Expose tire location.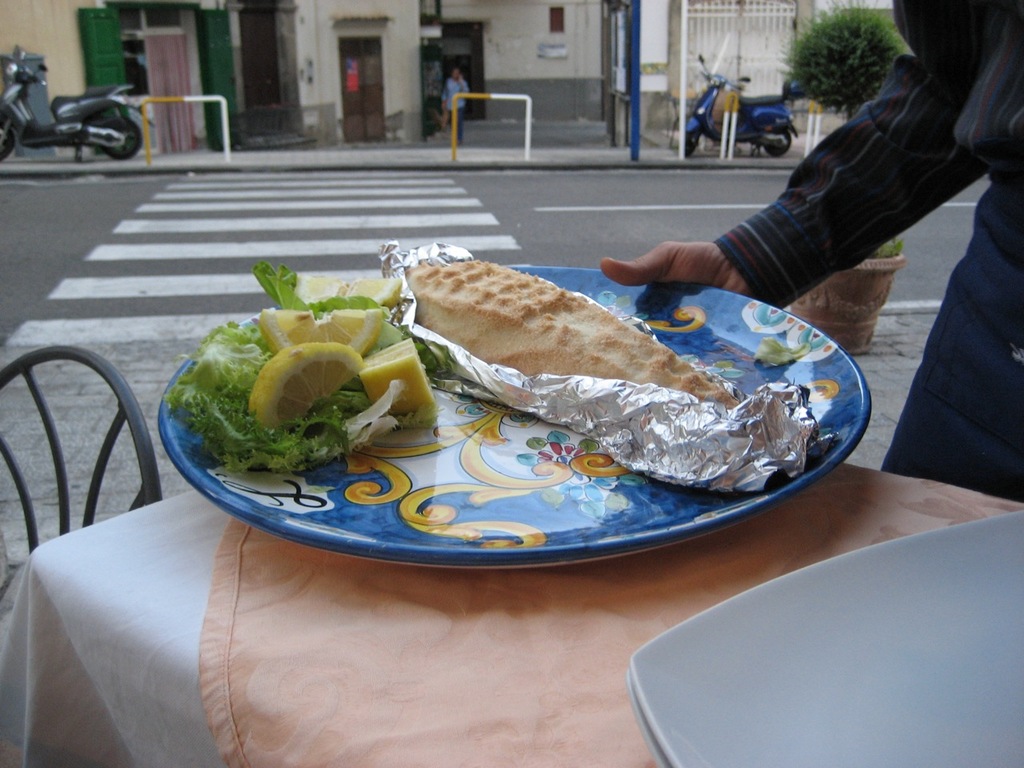
Exposed at pyautogui.locateOnScreen(766, 122, 788, 155).
